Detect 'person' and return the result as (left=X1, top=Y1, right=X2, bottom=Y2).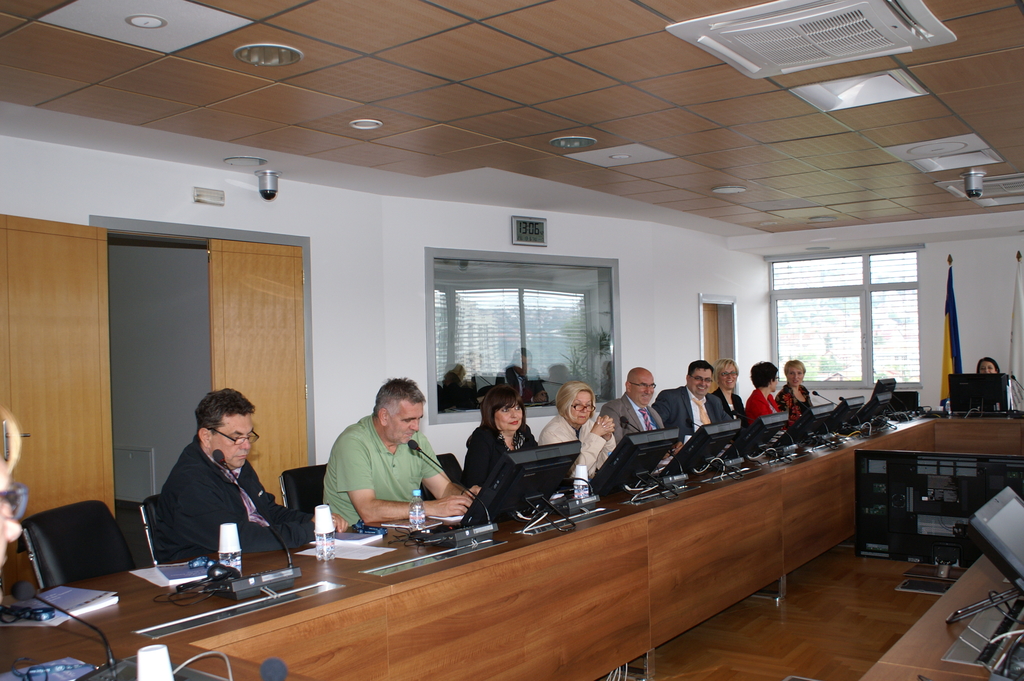
(left=774, top=359, right=813, bottom=428).
